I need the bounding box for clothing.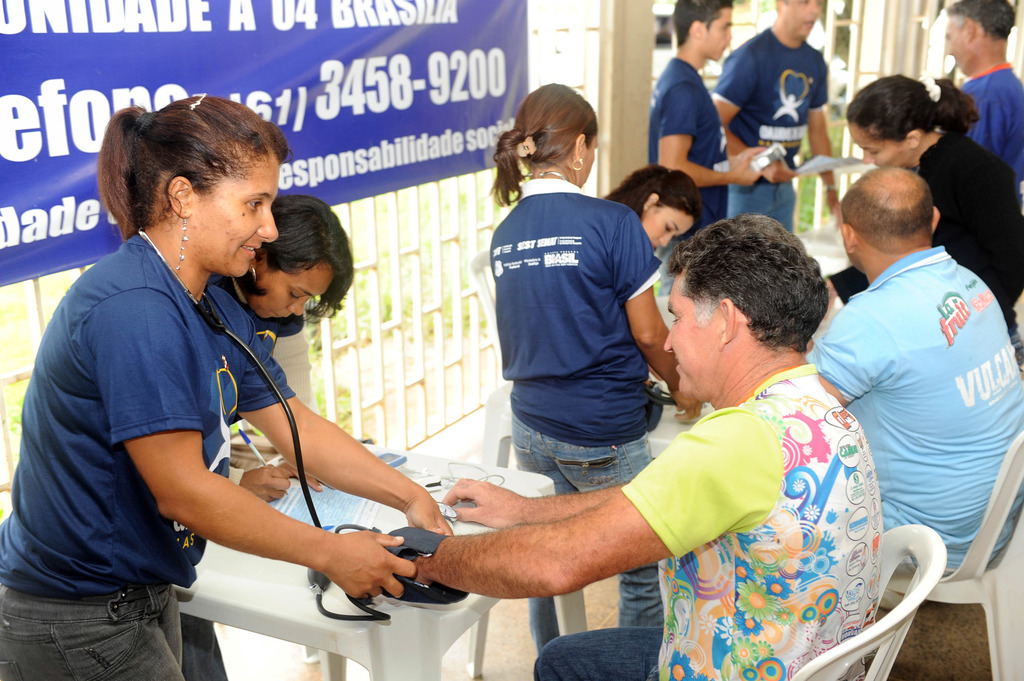
Here it is: (x1=957, y1=62, x2=1023, y2=183).
